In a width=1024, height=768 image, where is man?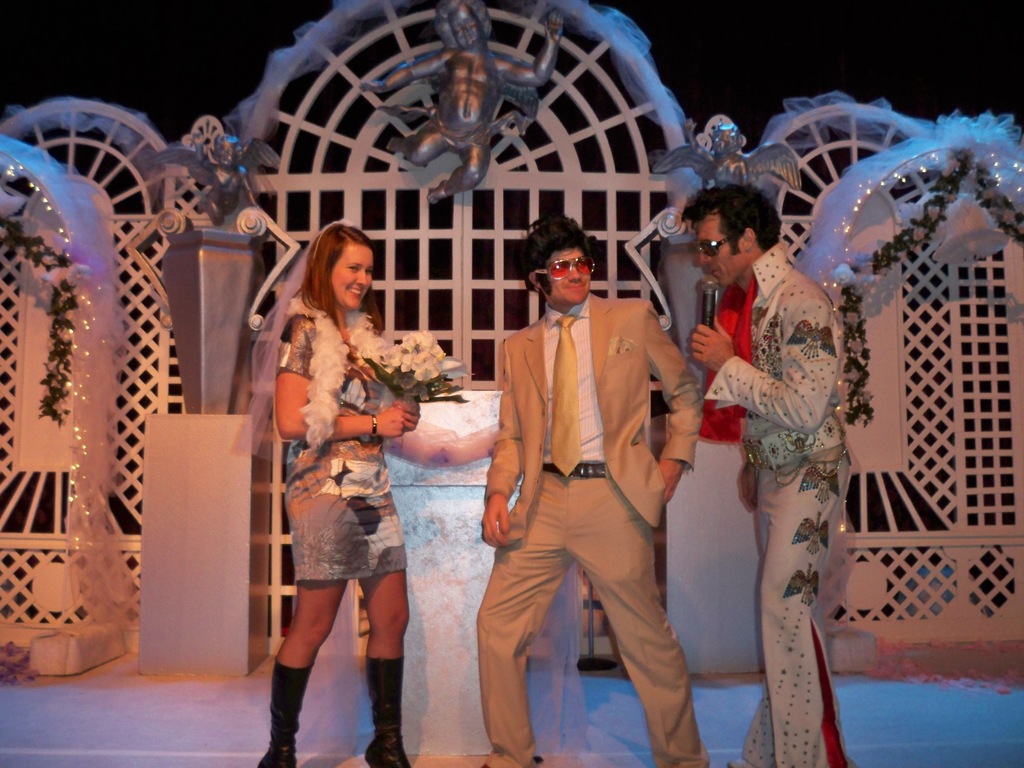
467/218/710/759.
